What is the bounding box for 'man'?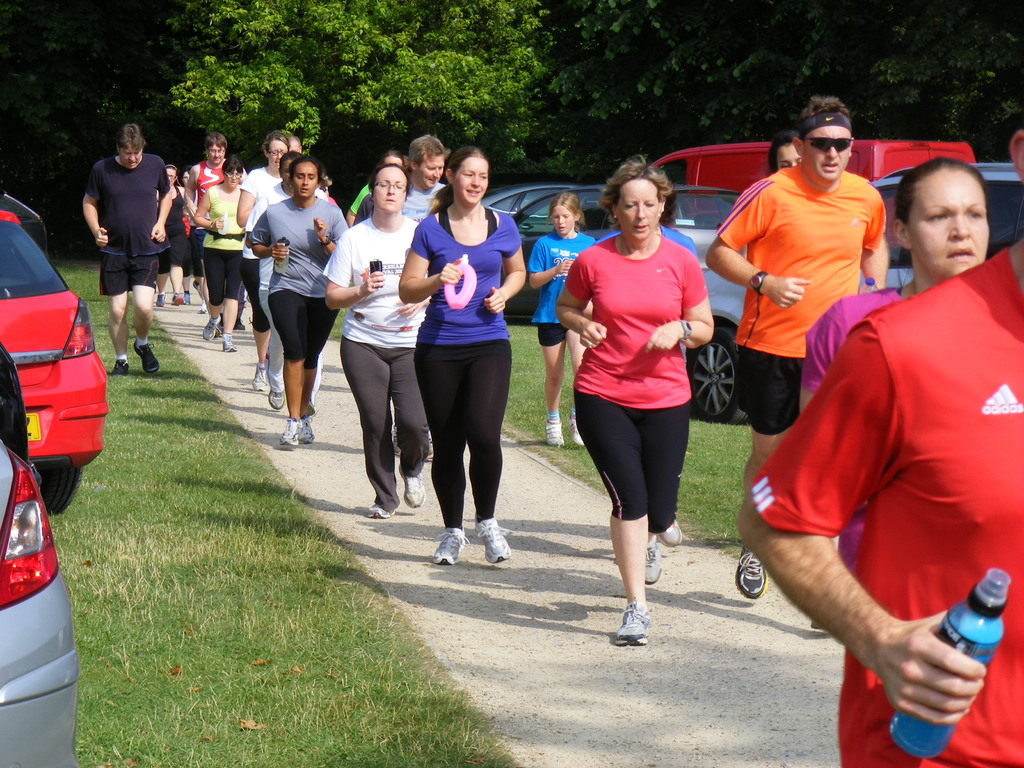
crop(730, 116, 1023, 767).
